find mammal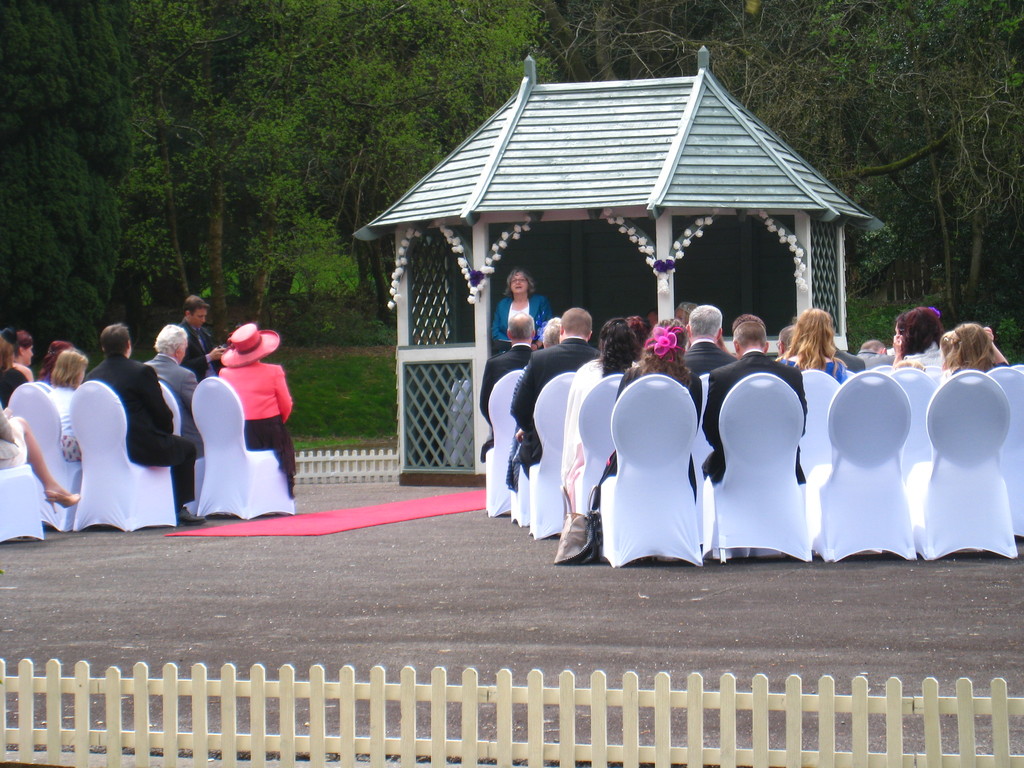
x1=509, y1=305, x2=604, y2=471
